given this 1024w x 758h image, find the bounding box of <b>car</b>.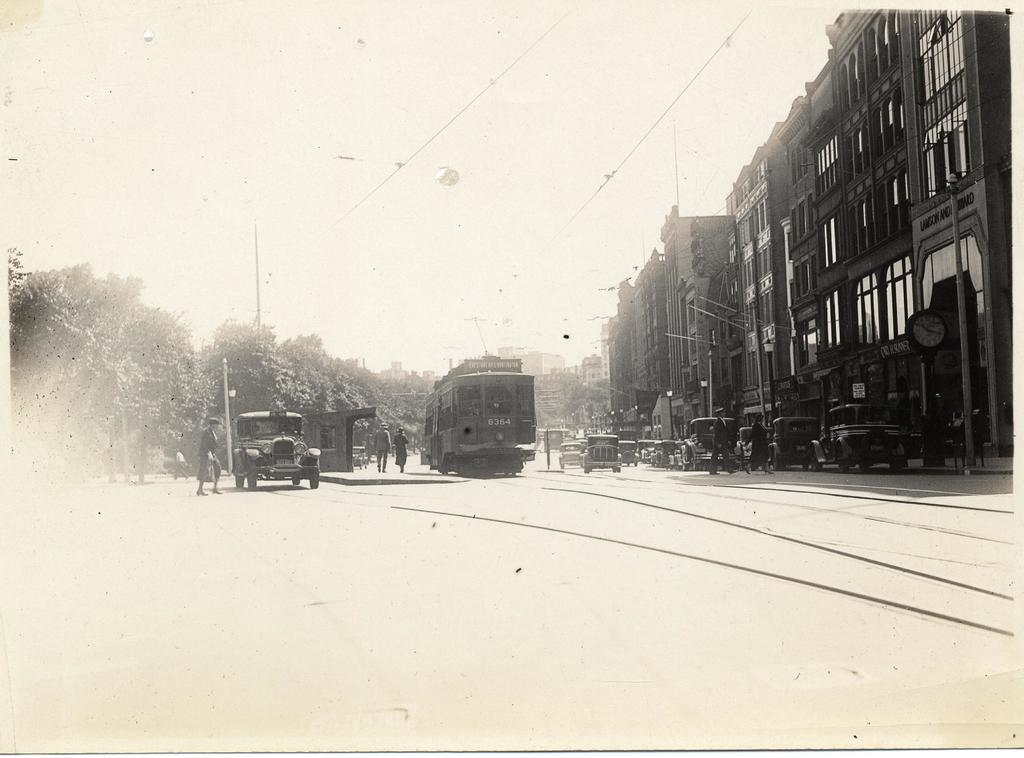
box=[681, 415, 740, 469].
